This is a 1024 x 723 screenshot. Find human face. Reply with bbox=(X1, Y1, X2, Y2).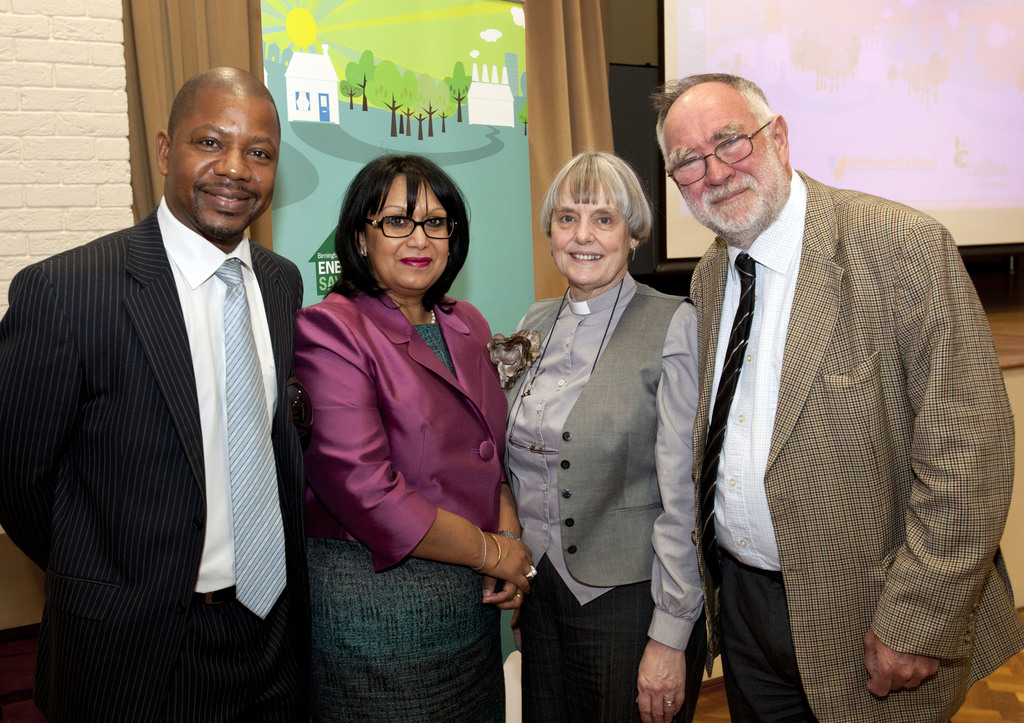
bbox=(360, 174, 453, 291).
